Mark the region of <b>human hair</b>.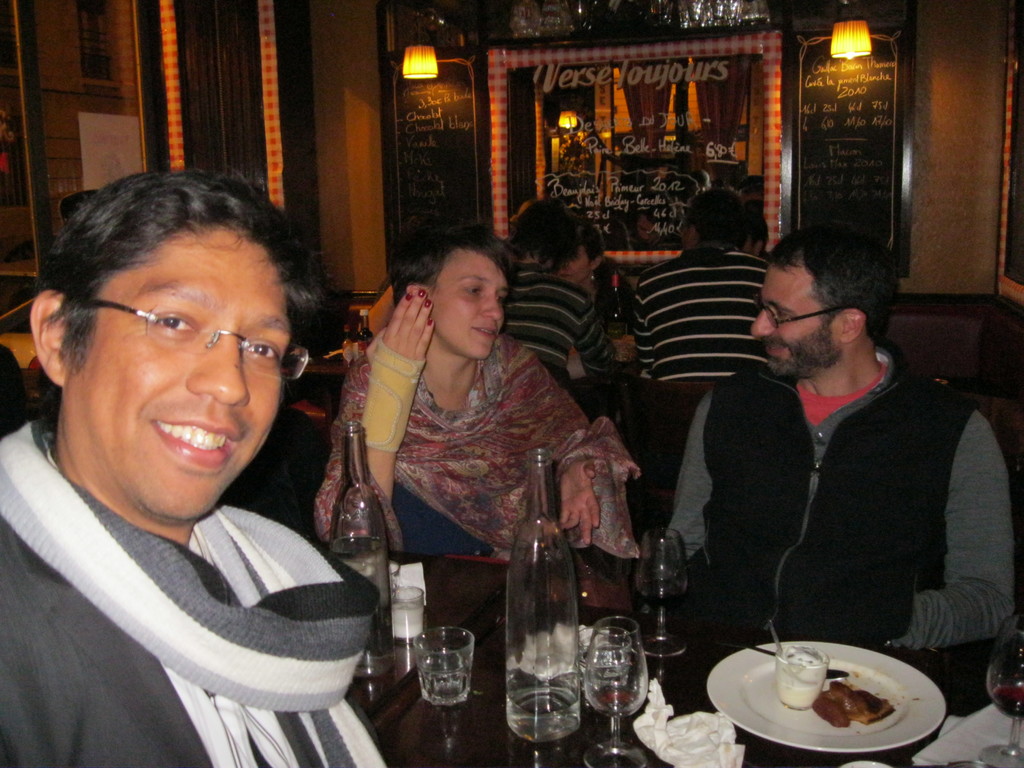
Region: rect(386, 223, 516, 307).
